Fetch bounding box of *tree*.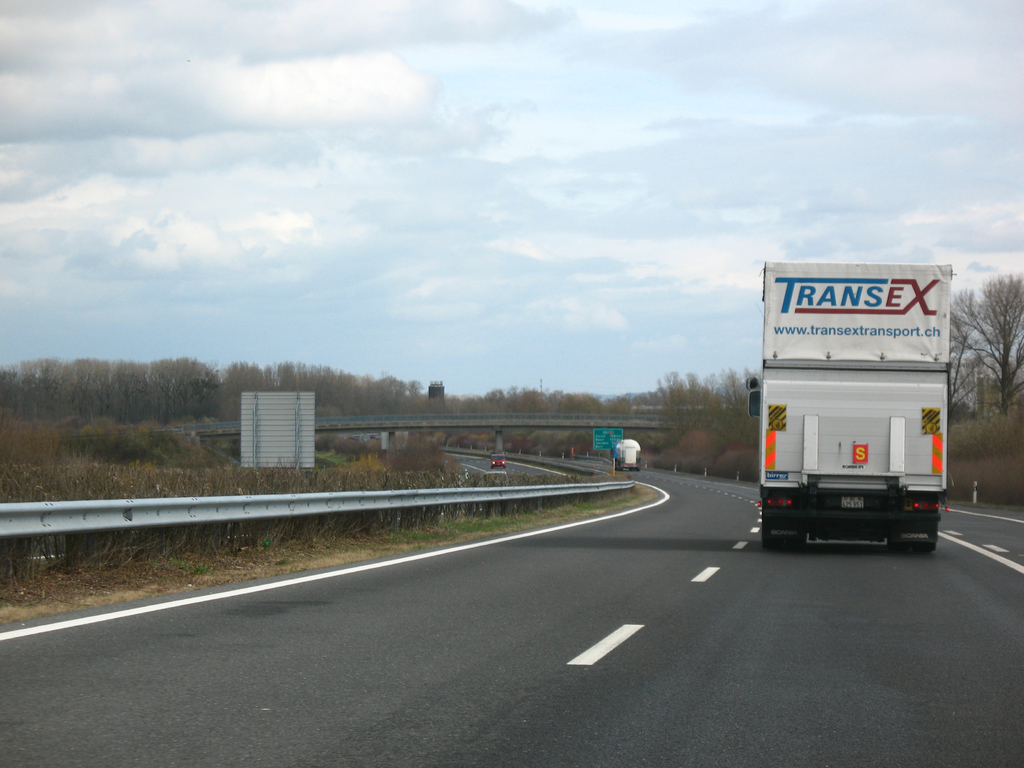
Bbox: pyautogui.locateOnScreen(947, 305, 1012, 429).
